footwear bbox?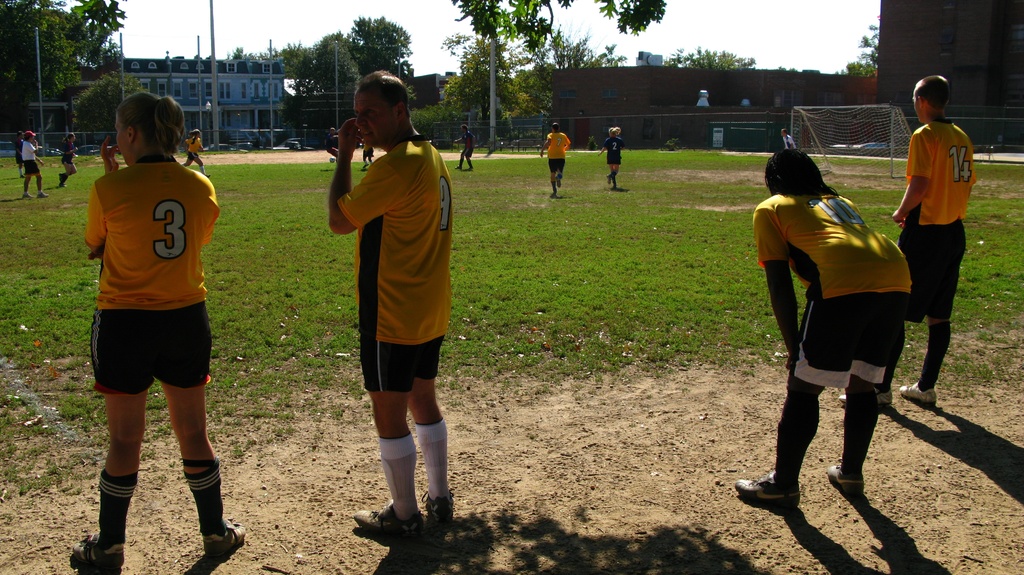
l=76, t=466, r=125, b=567
